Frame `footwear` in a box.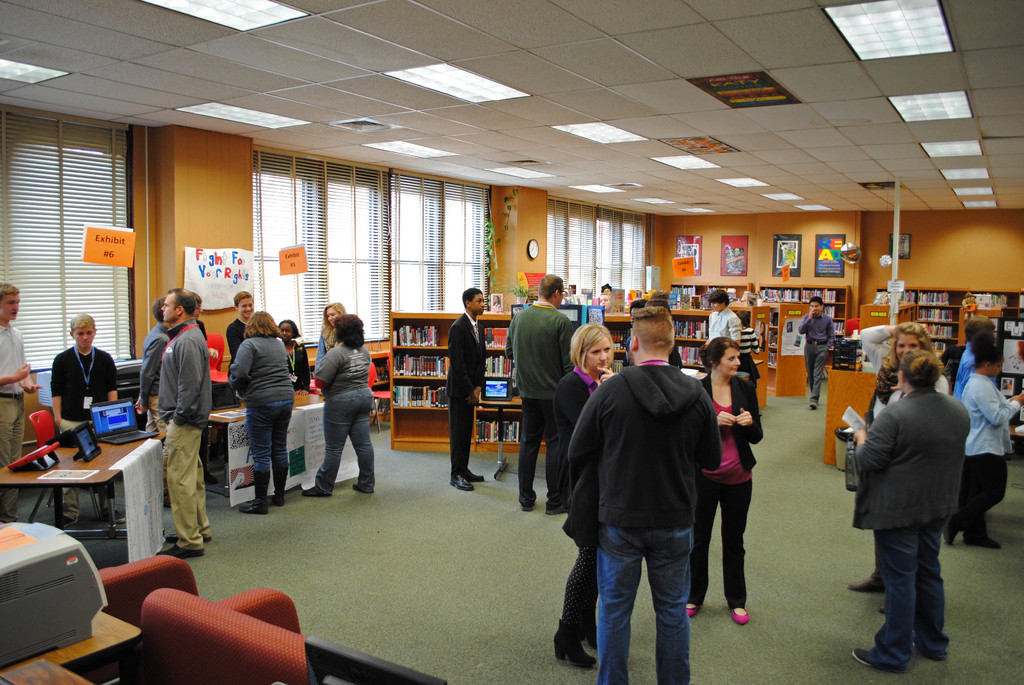
<bbox>940, 523, 958, 547</bbox>.
